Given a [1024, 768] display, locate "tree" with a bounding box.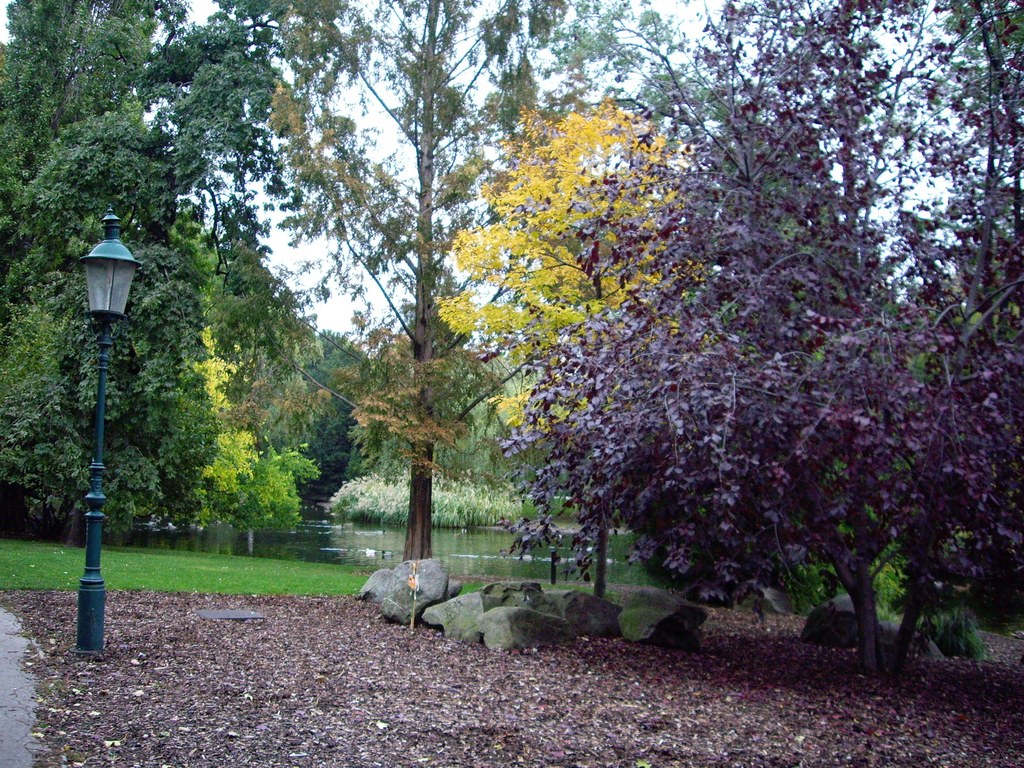
Located: bbox=(0, 0, 374, 547).
